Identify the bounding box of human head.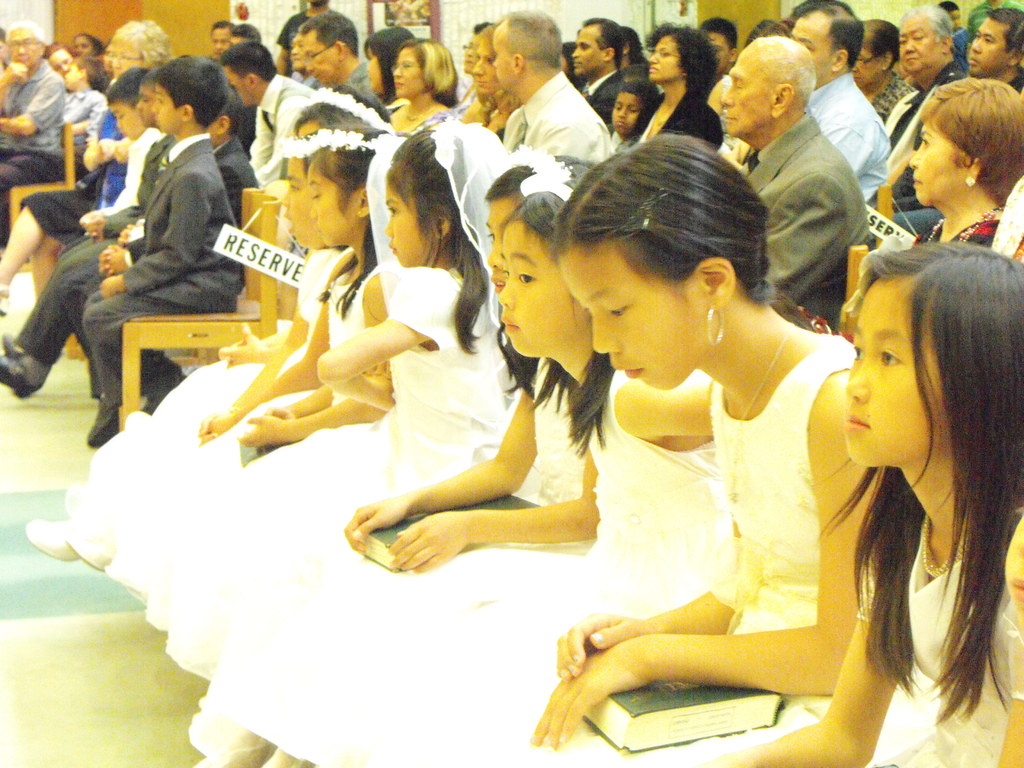
box(967, 8, 1023, 76).
